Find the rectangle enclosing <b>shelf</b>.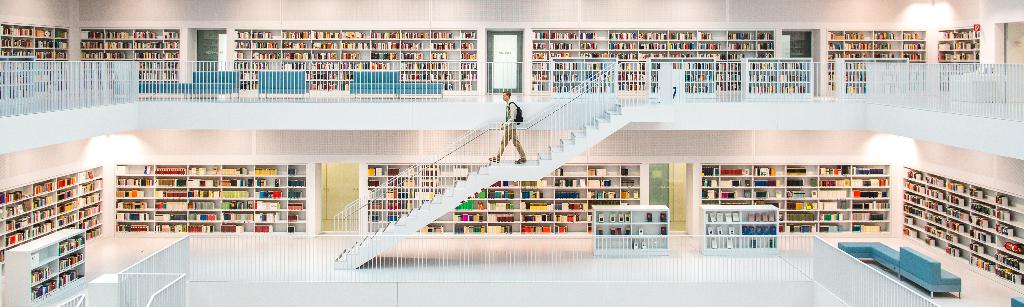
[left=115, top=188, right=149, bottom=202].
